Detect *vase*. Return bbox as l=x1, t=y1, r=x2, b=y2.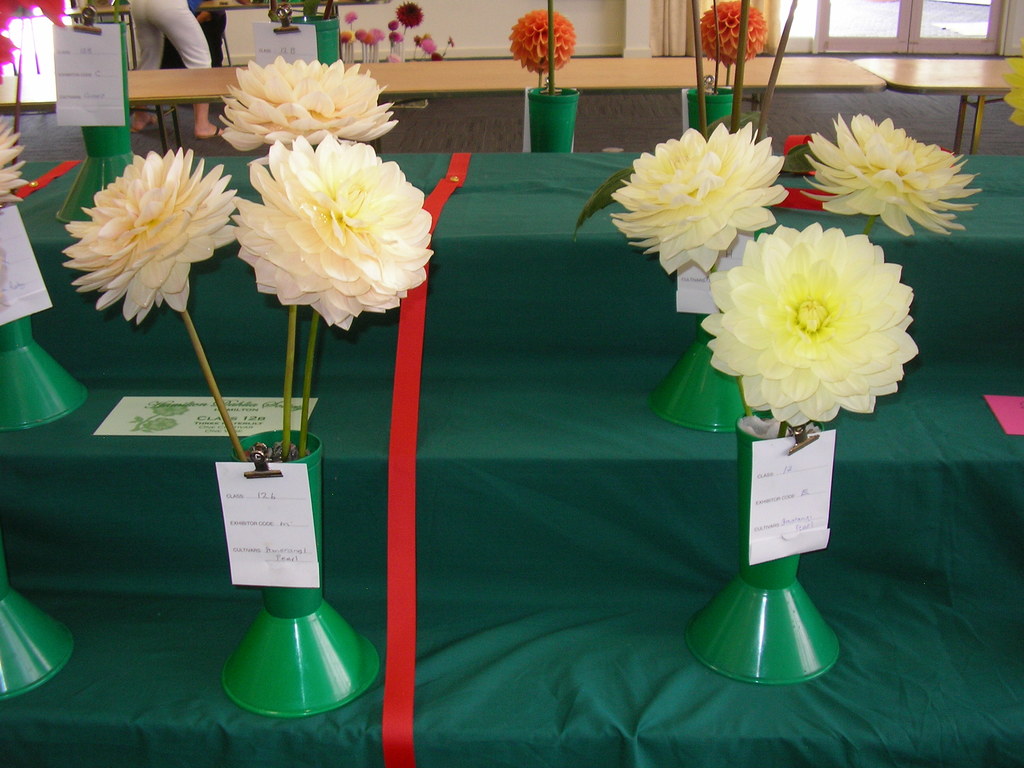
l=216, t=425, r=381, b=720.
